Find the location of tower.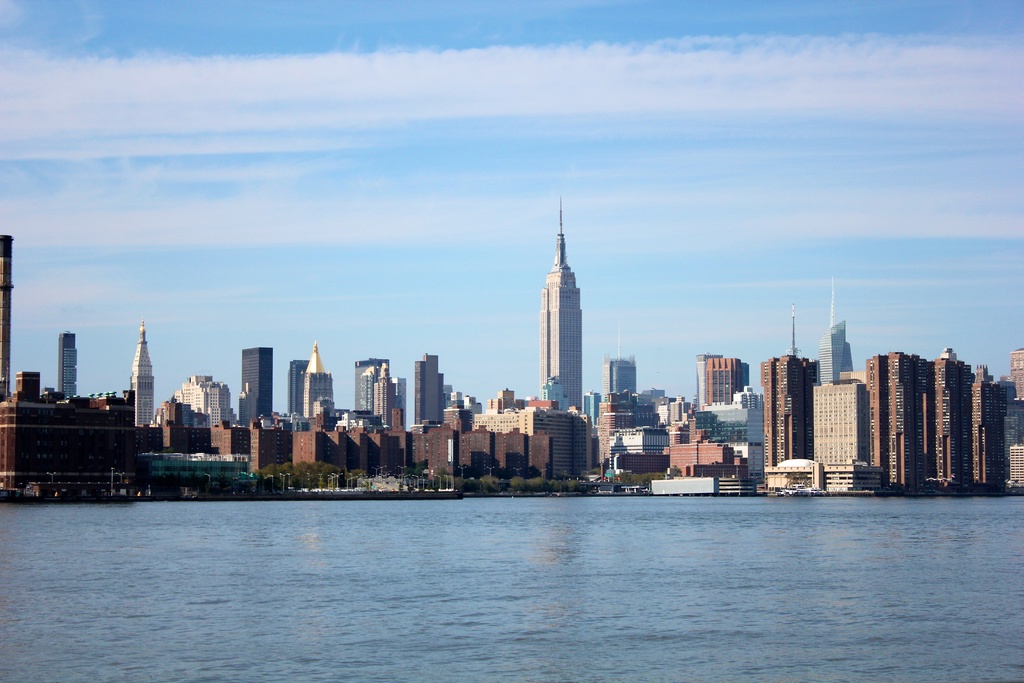
Location: 538 202 579 415.
